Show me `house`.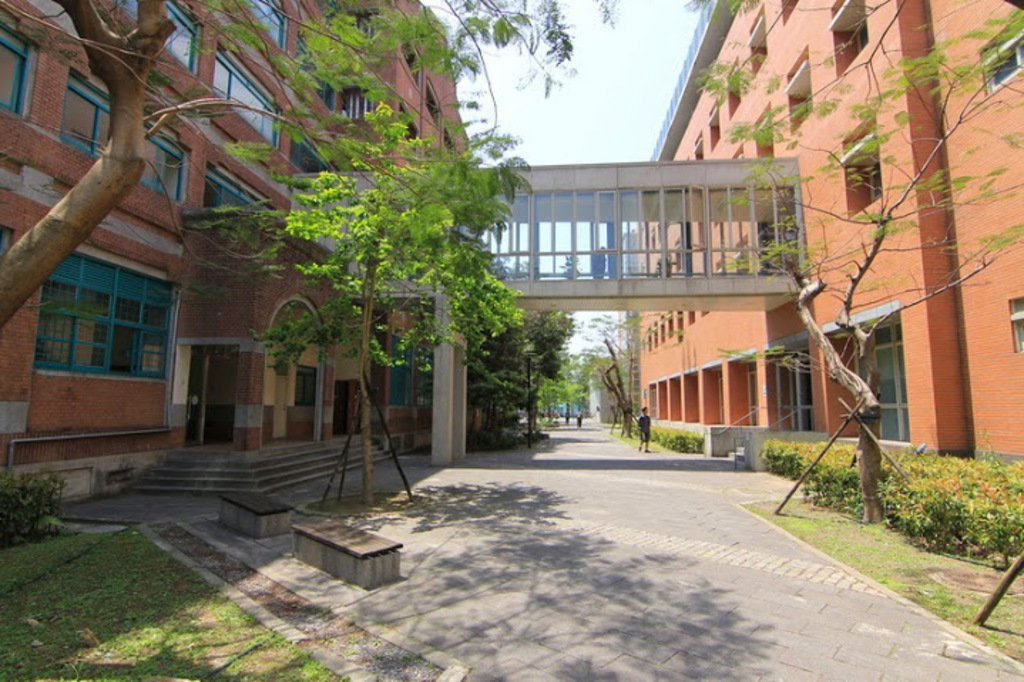
`house` is here: bbox=[615, 78, 980, 488].
